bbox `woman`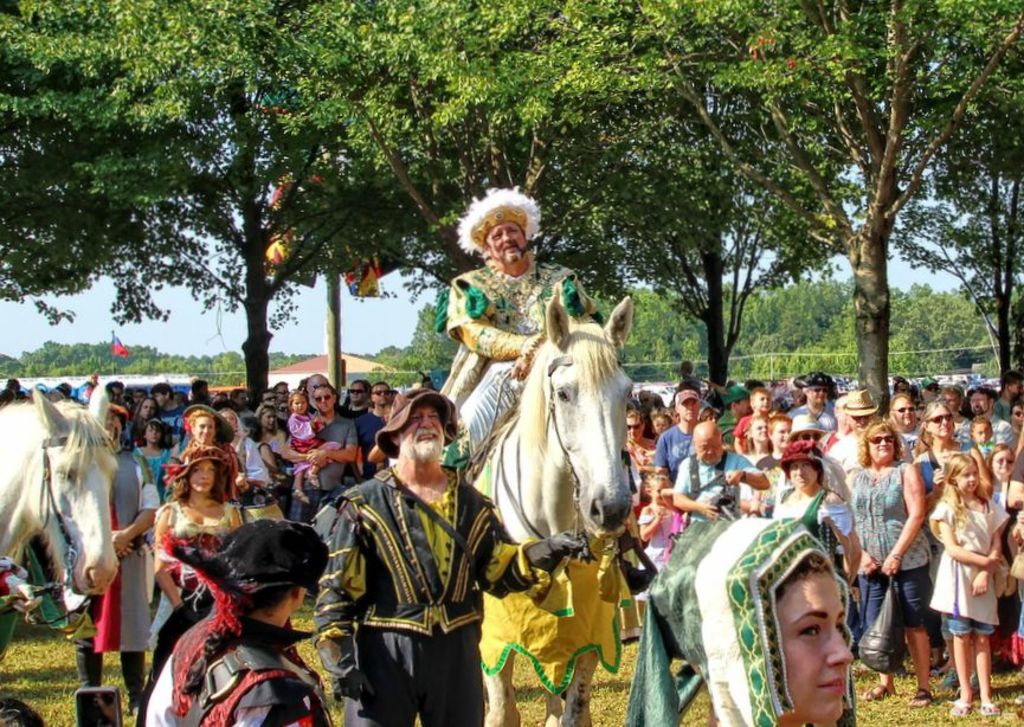
detection(220, 408, 279, 515)
